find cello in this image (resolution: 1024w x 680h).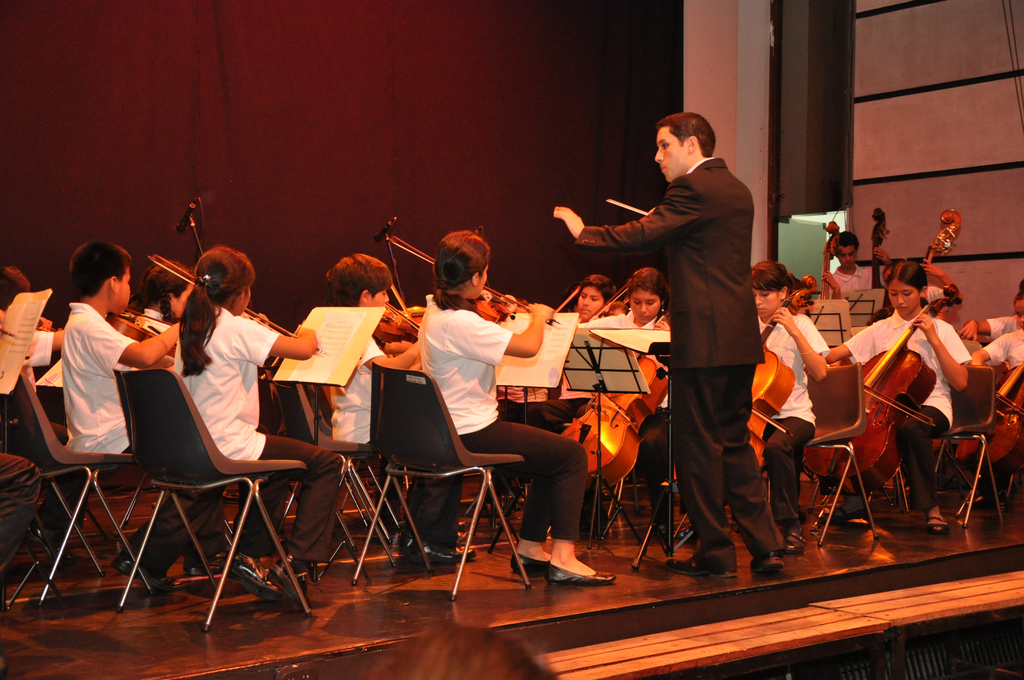
left=897, top=203, right=959, bottom=308.
